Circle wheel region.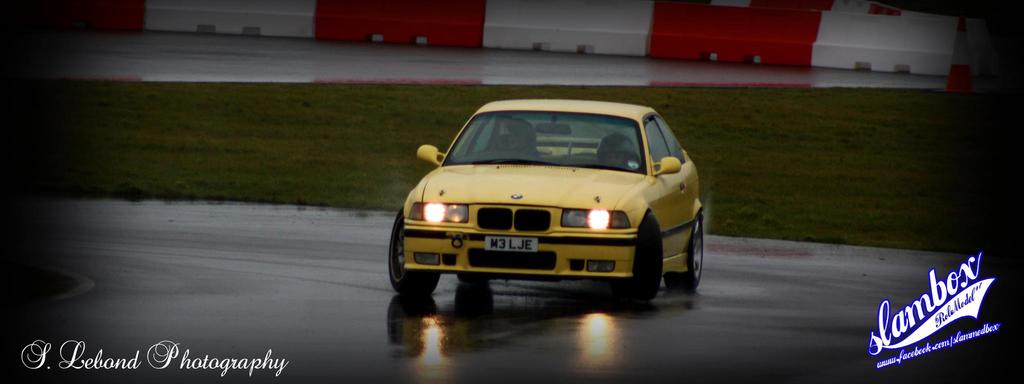
Region: box(385, 204, 442, 300).
